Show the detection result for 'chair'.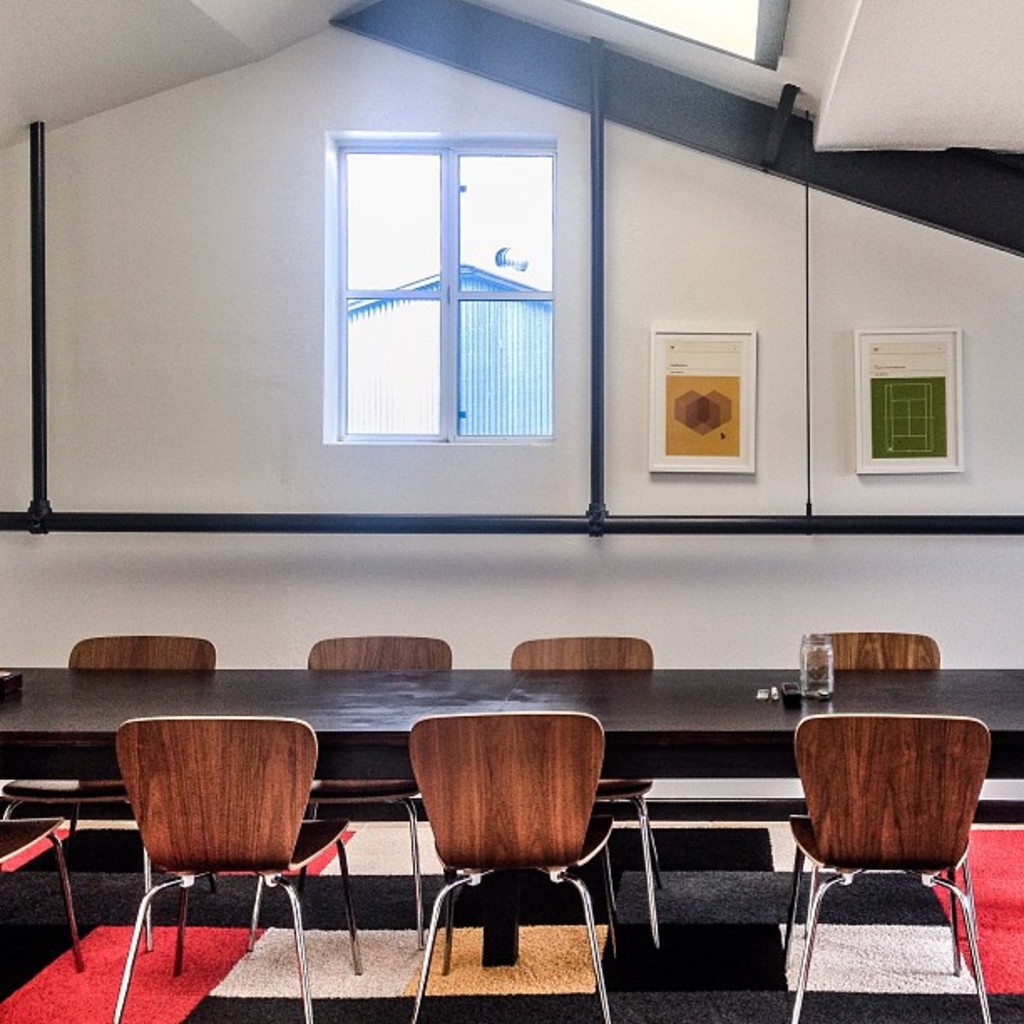
[505,641,691,945].
